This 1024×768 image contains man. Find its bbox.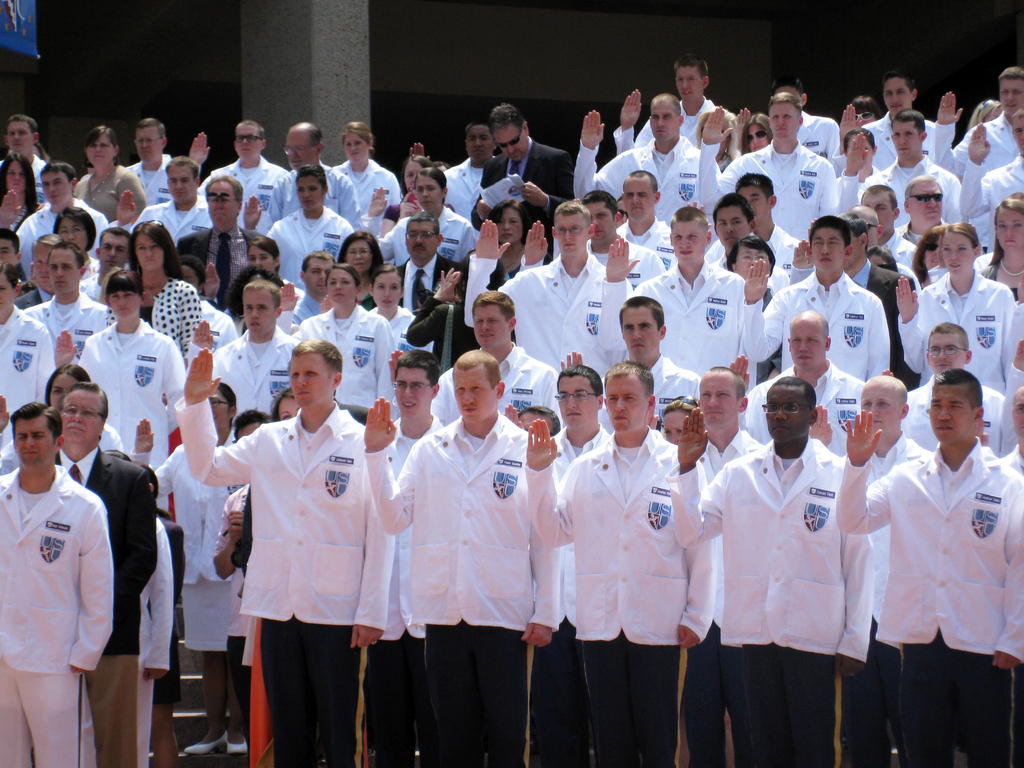
bbox=[832, 109, 962, 225].
